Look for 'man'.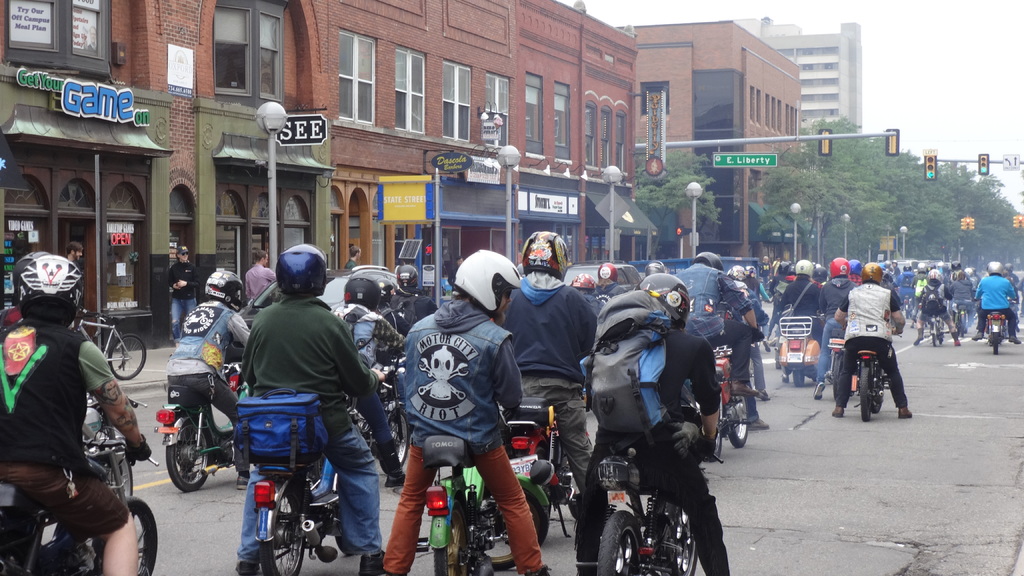
Found: [245,250,278,297].
